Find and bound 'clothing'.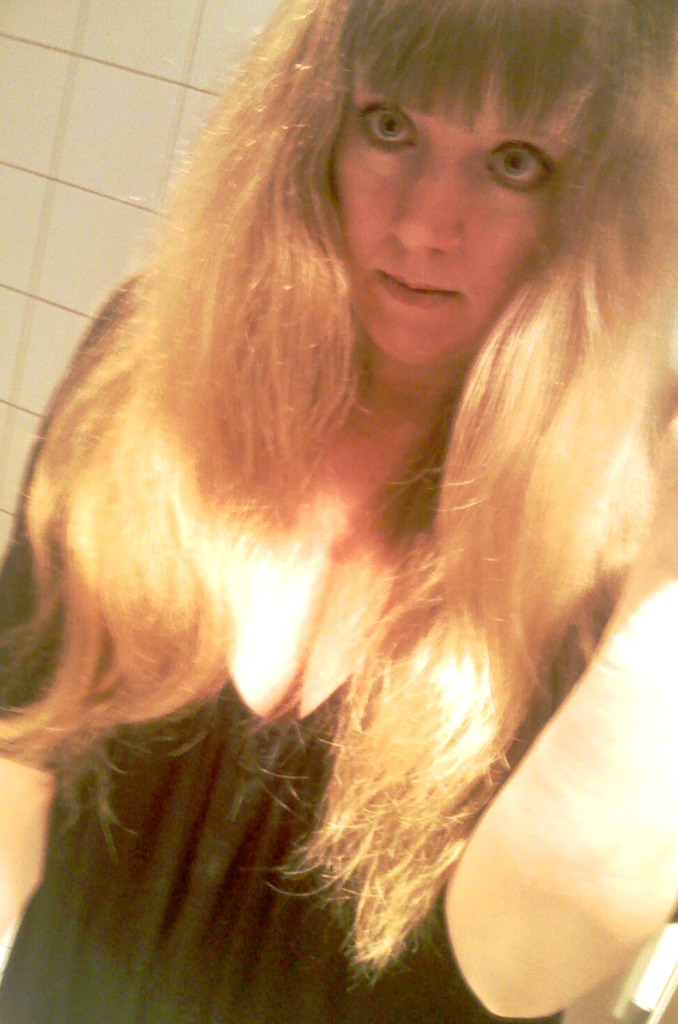
Bound: [0, 262, 677, 1023].
